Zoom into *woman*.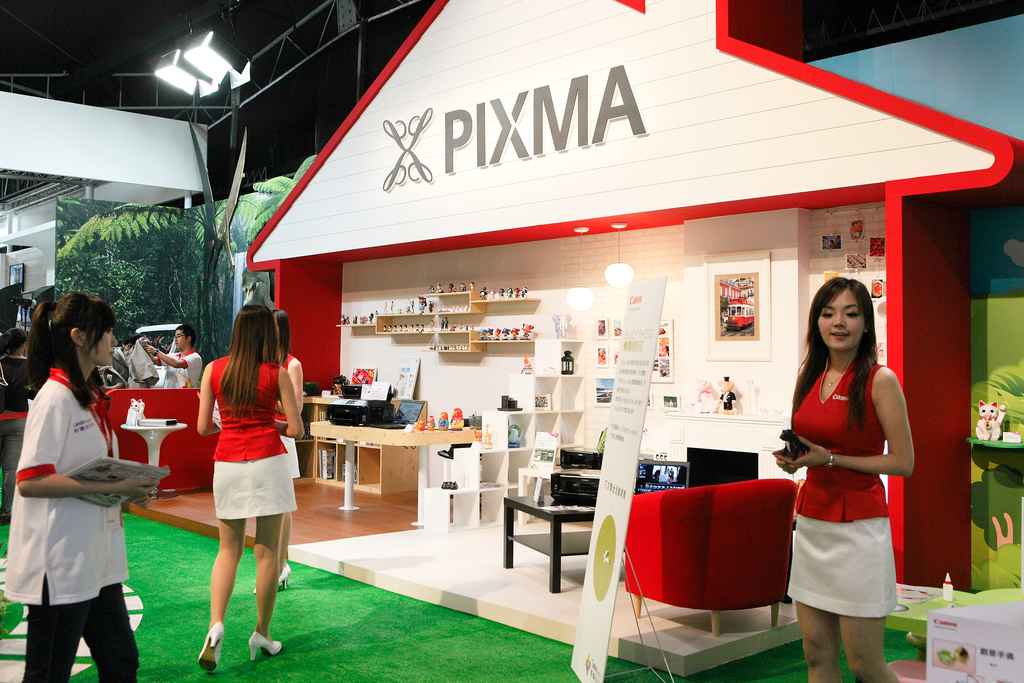
Zoom target: (left=779, top=260, right=916, bottom=682).
